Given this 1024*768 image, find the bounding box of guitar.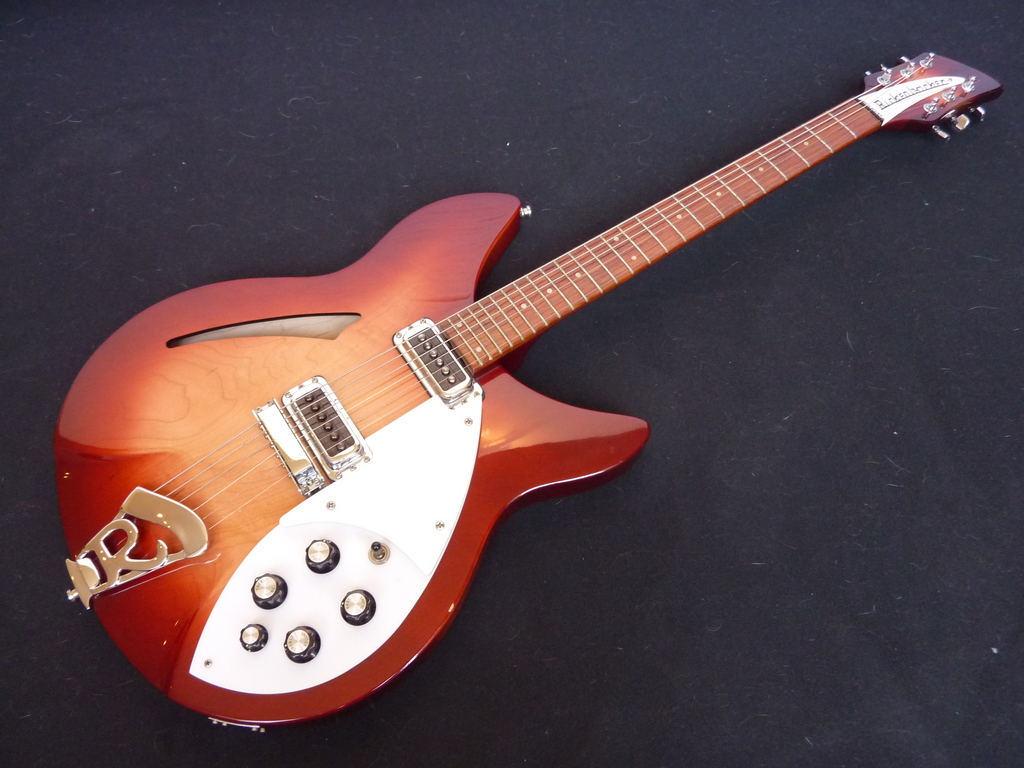
box=[51, 46, 1004, 735].
